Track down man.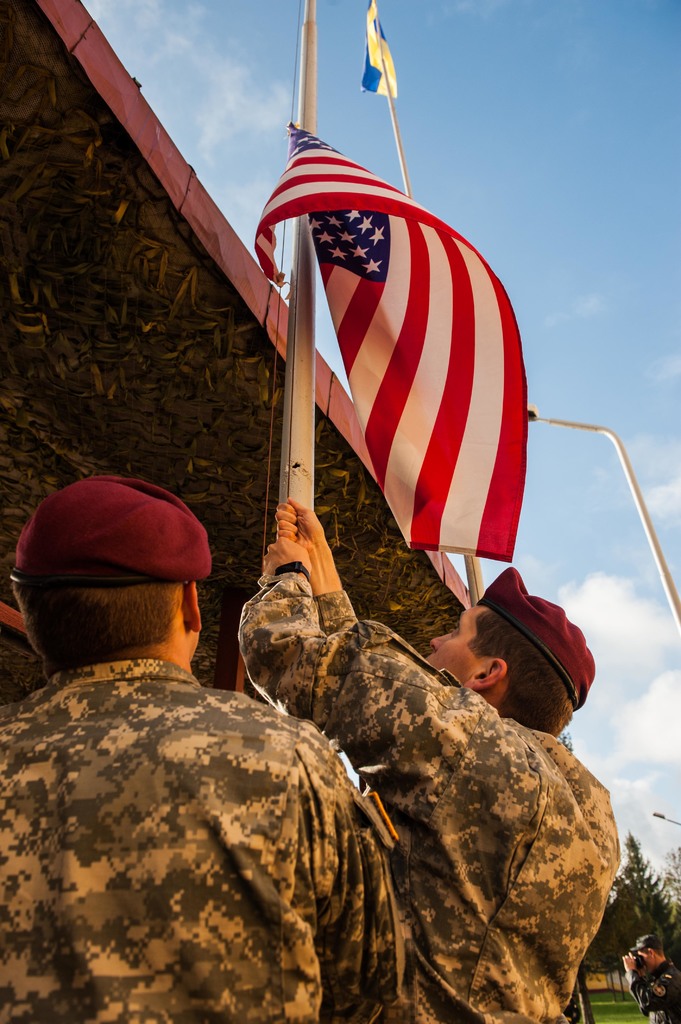
Tracked to Rect(619, 929, 680, 1023).
